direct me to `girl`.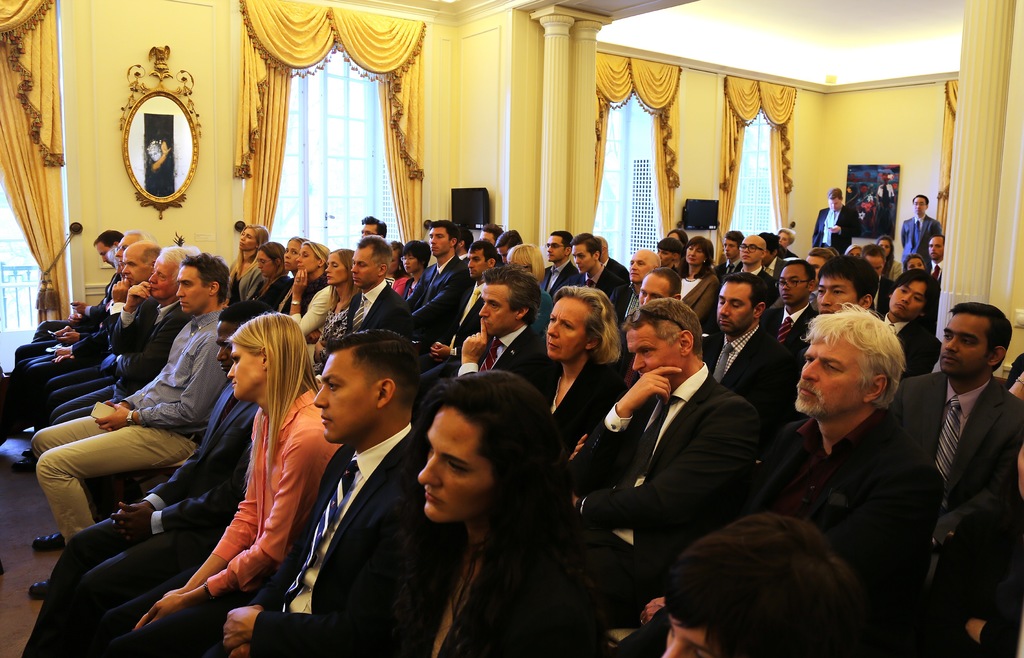
Direction: box(871, 234, 904, 283).
